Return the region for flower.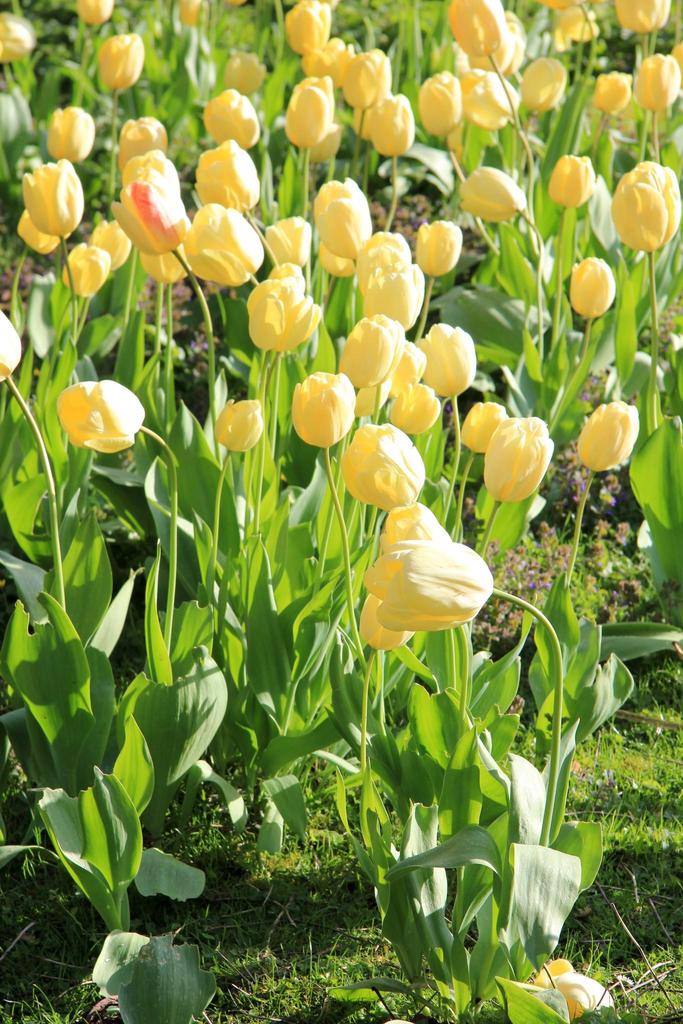
355,84,390,140.
